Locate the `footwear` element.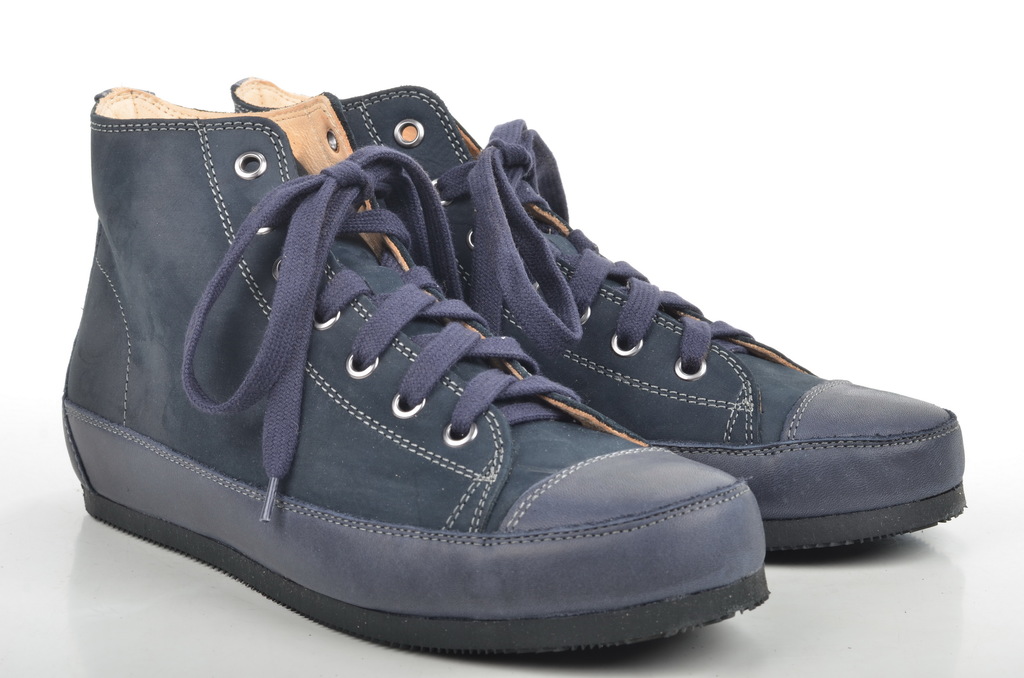
Element bbox: box(59, 92, 767, 663).
